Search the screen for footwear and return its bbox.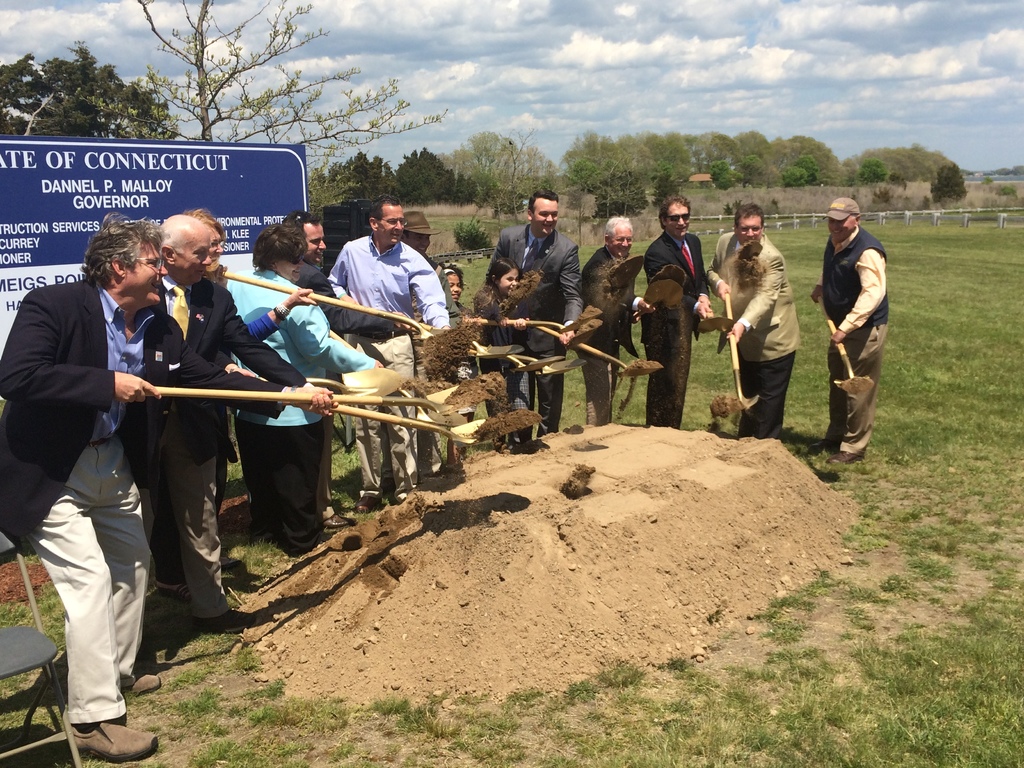
Found: 63, 712, 157, 756.
